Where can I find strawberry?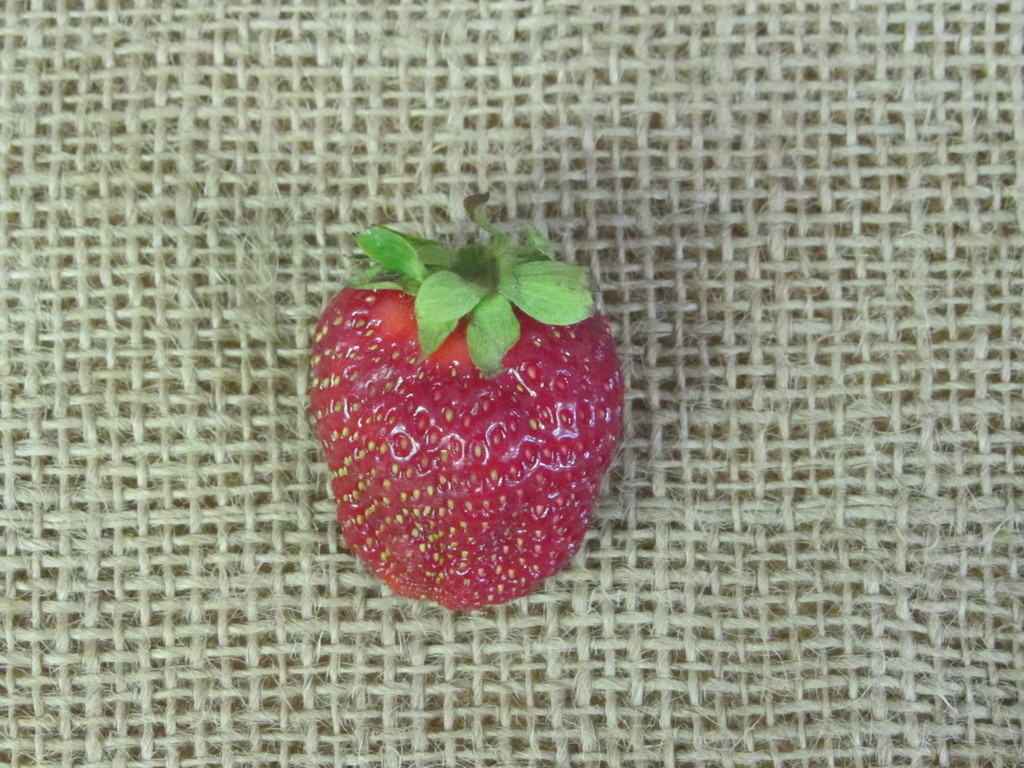
You can find it at pyautogui.locateOnScreen(314, 194, 626, 602).
